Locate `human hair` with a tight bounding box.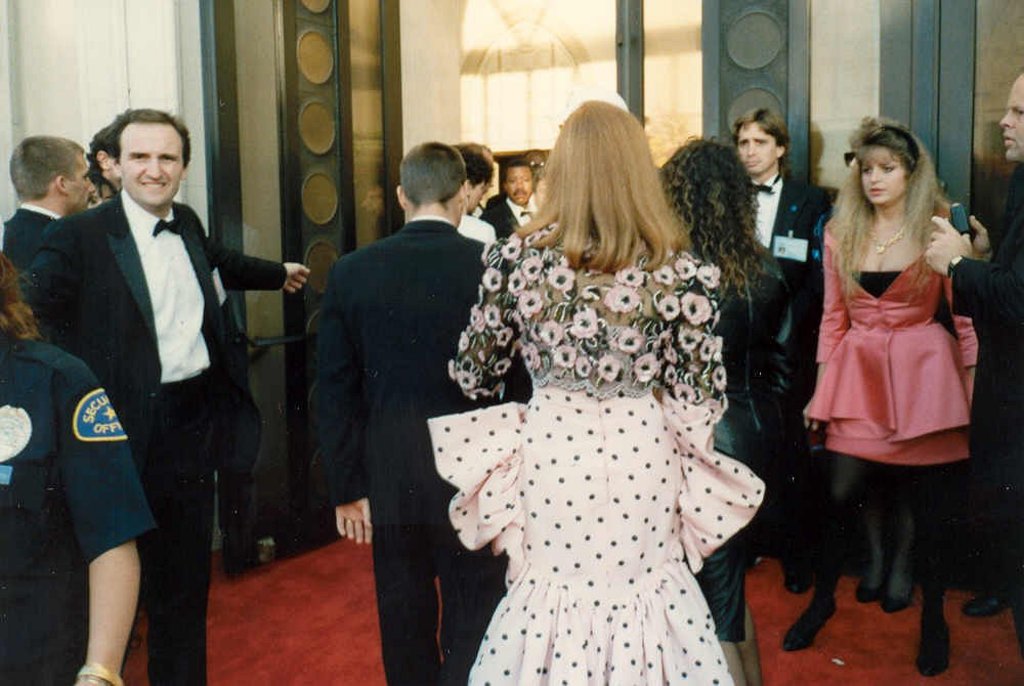
bbox(112, 104, 196, 168).
